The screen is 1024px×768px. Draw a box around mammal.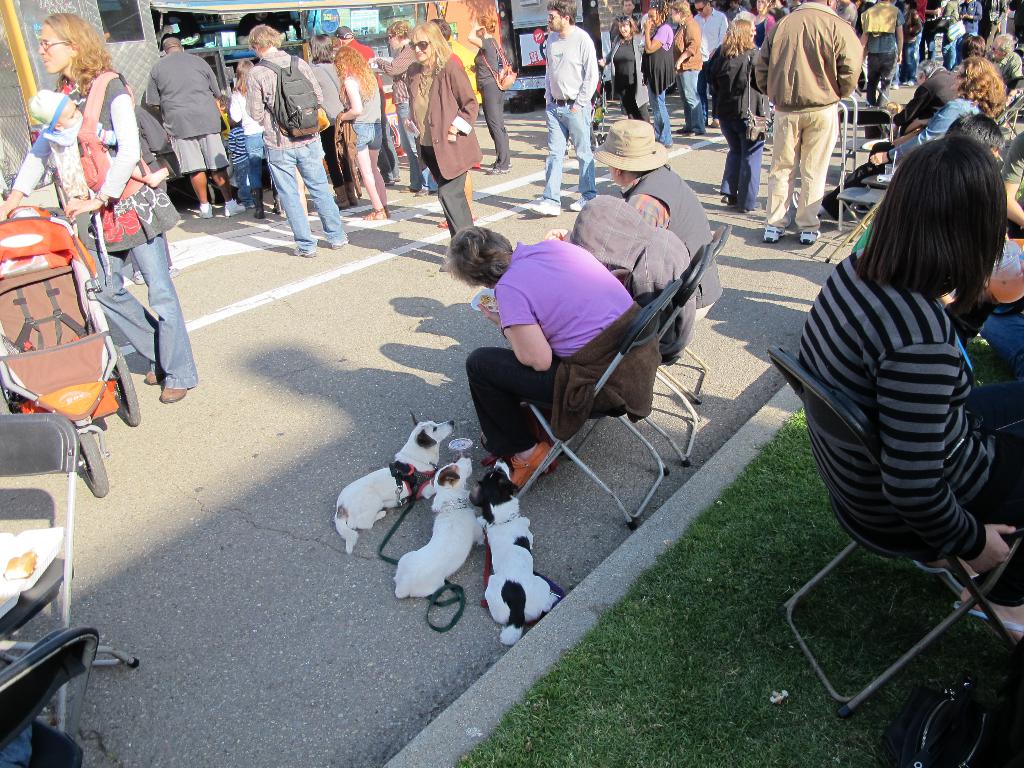
250 19 350 257.
